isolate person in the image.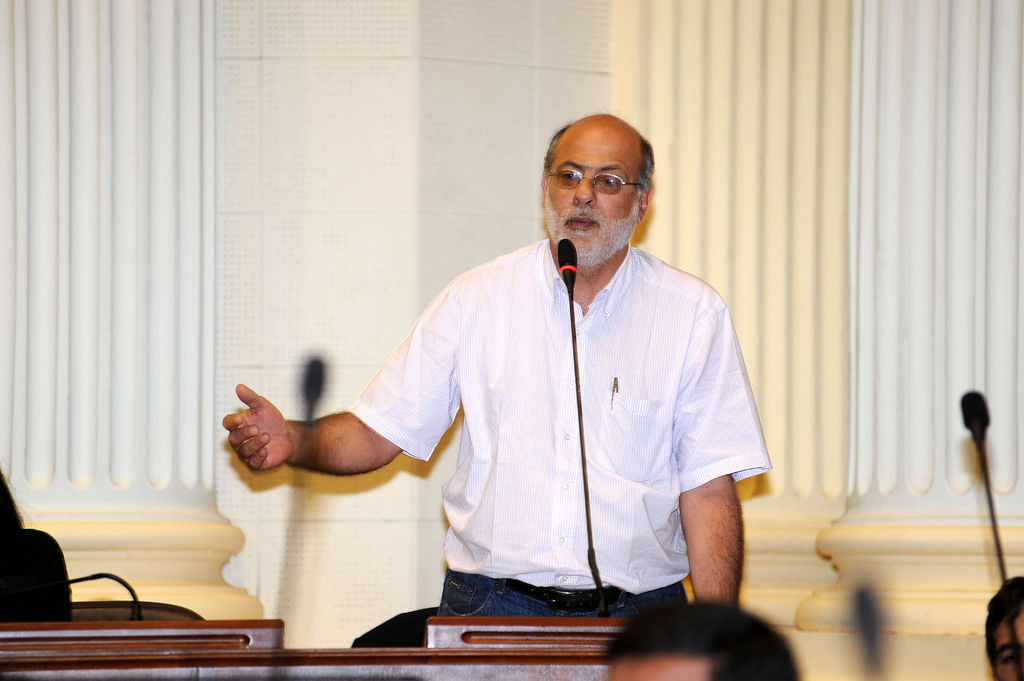
Isolated region: pyautogui.locateOnScreen(939, 376, 1016, 586).
